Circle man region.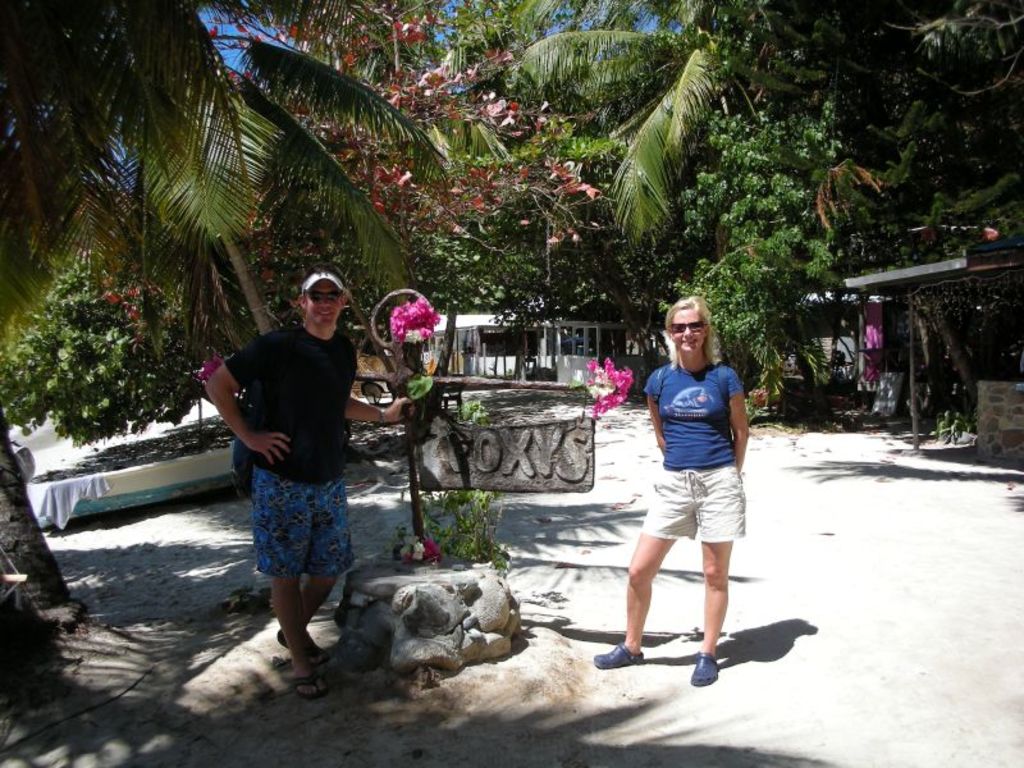
Region: detection(206, 270, 421, 695).
